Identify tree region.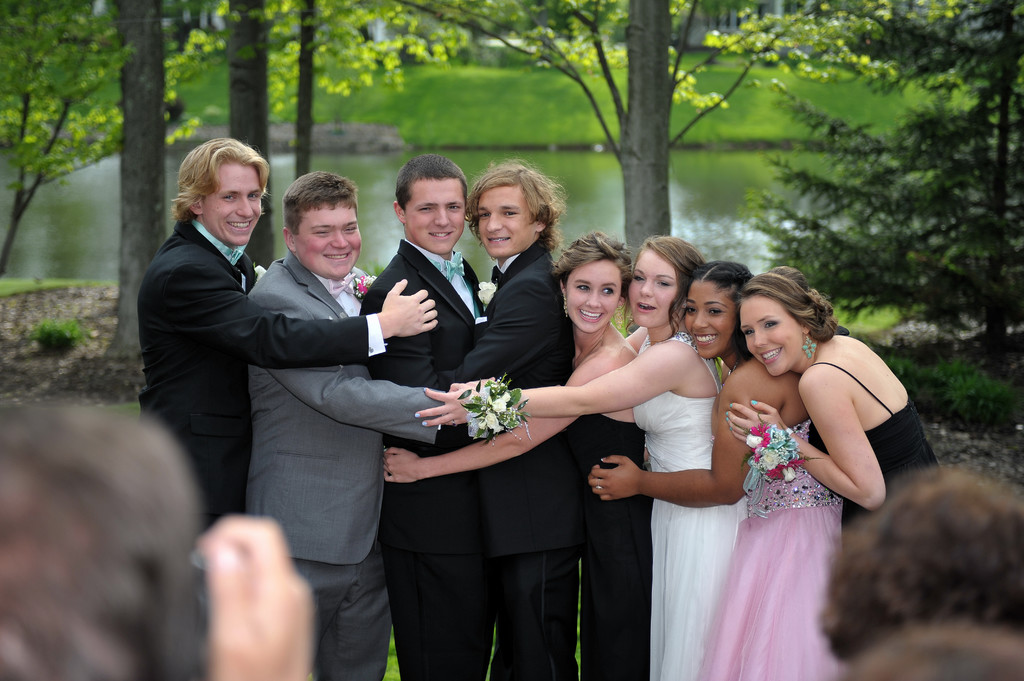
Region: [left=0, top=0, right=132, bottom=285].
